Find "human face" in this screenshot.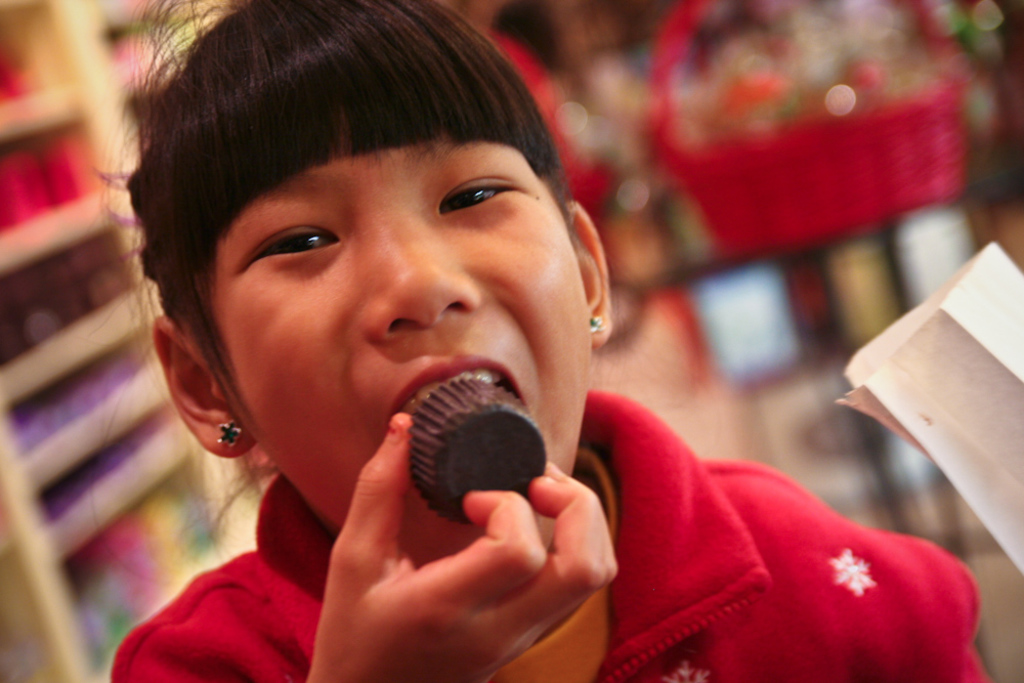
The bounding box for "human face" is bbox(201, 144, 590, 566).
